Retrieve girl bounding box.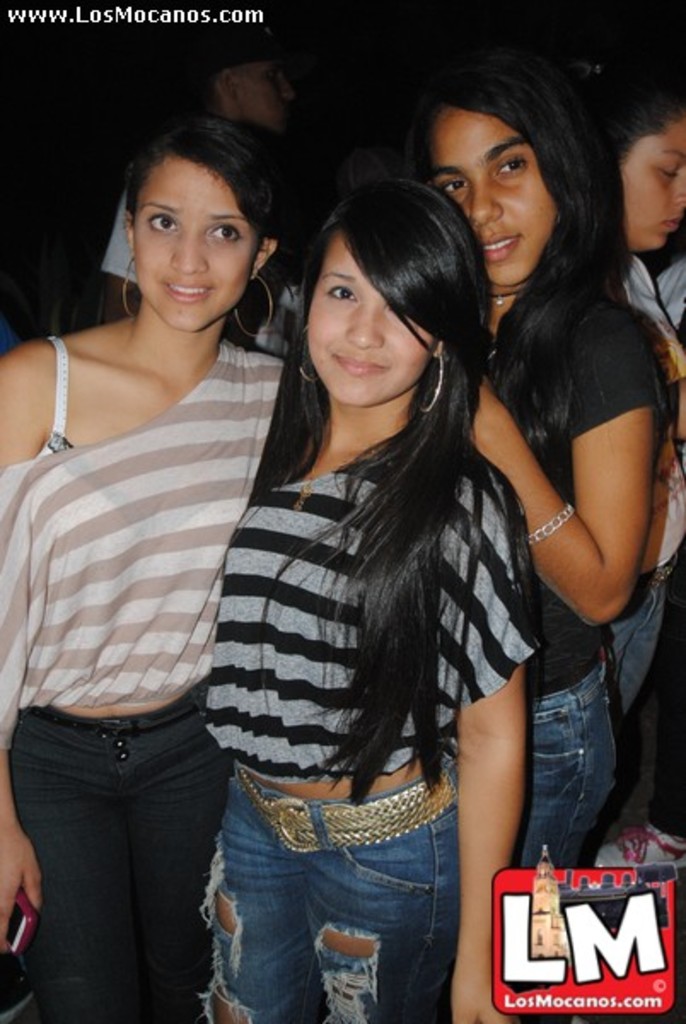
Bounding box: [0,119,290,1022].
